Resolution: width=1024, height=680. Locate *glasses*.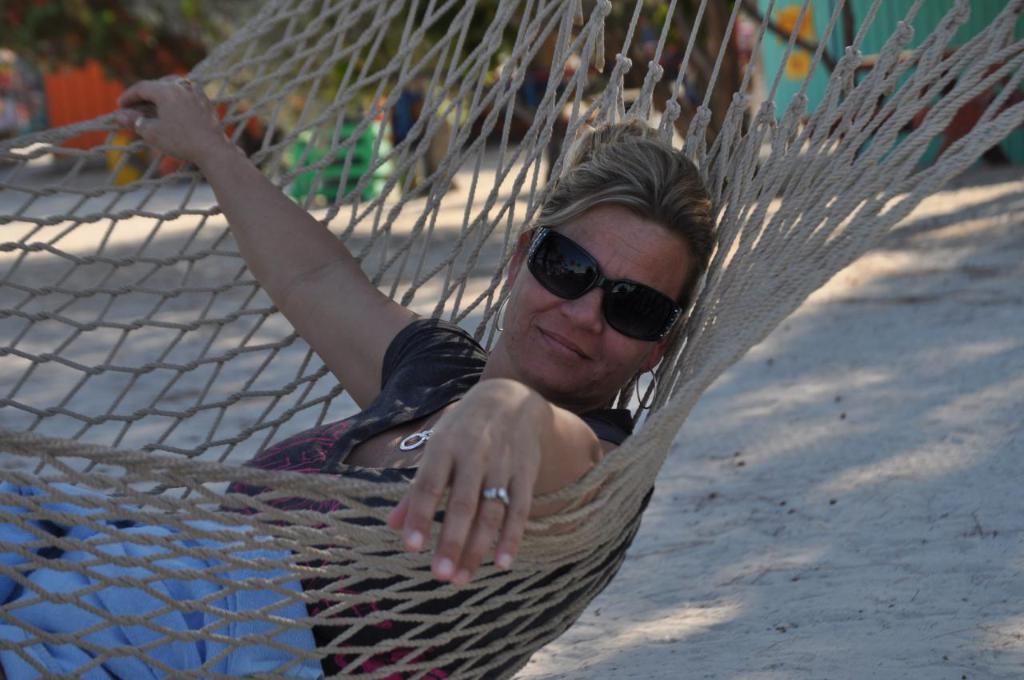
(522,218,694,346).
